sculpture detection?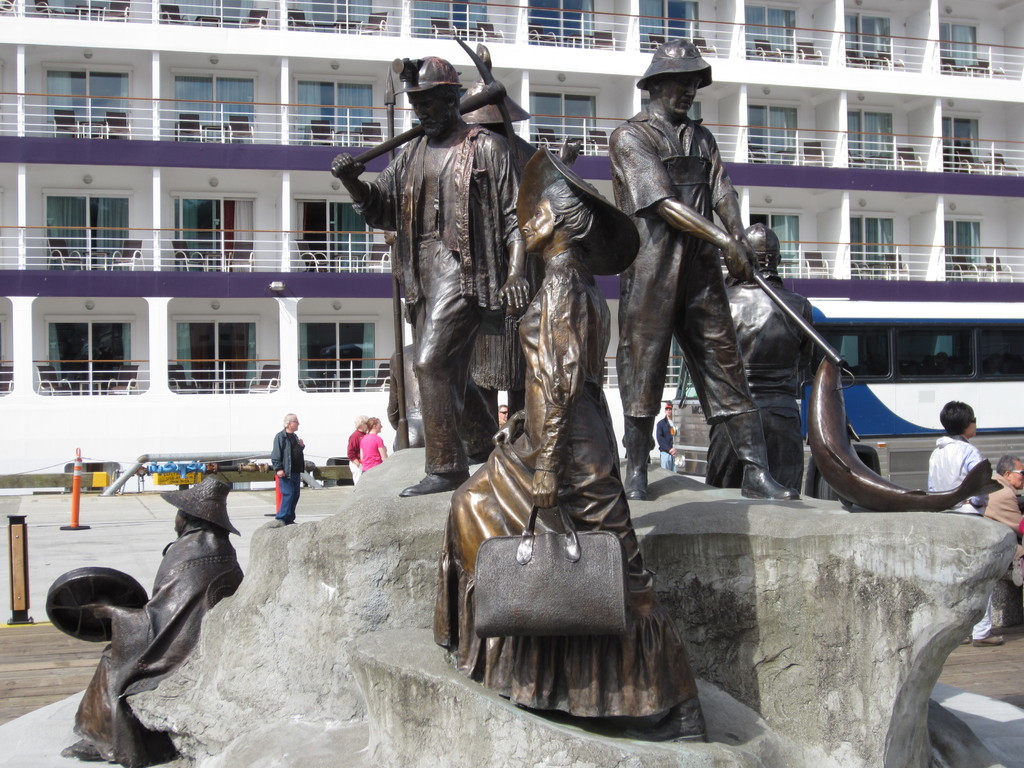
{"x1": 808, "y1": 353, "x2": 1004, "y2": 514}
